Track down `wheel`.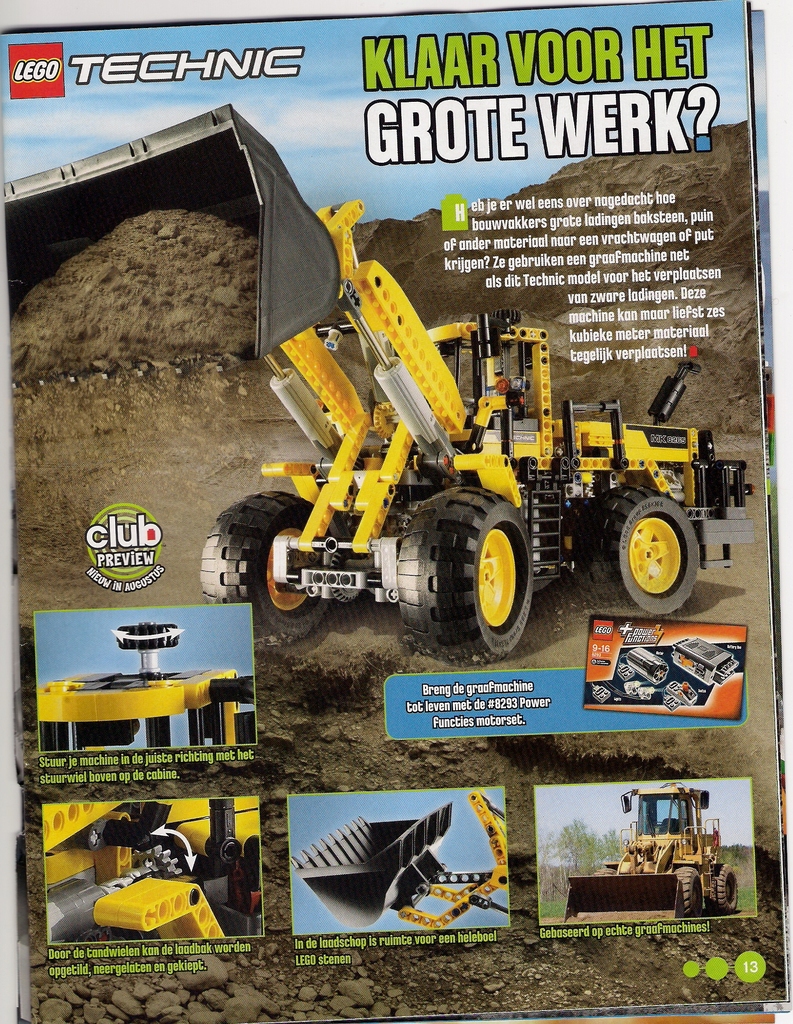
Tracked to x1=668 y1=859 x2=712 y2=915.
